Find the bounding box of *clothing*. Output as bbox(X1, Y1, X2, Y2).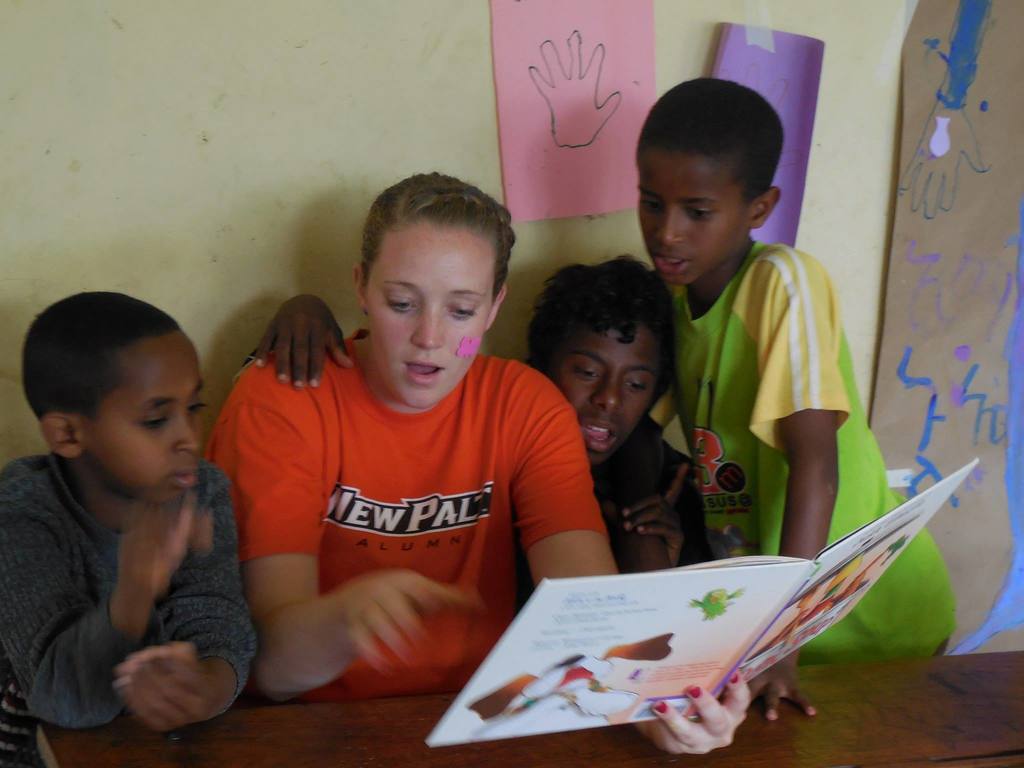
bbox(0, 444, 257, 763).
